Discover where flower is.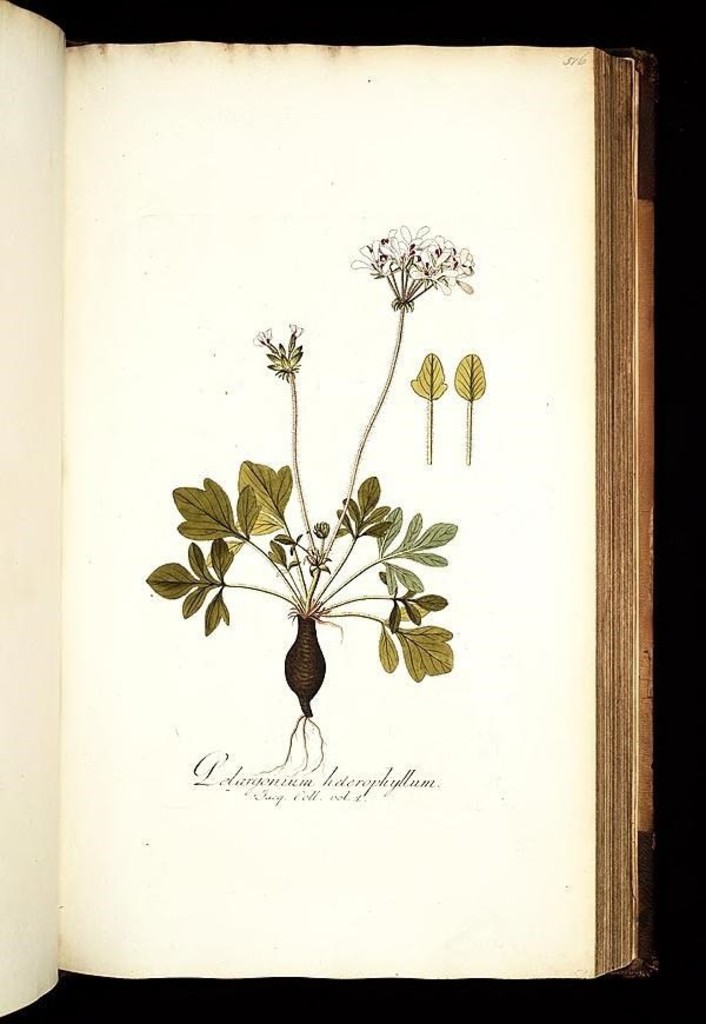
Discovered at [x1=348, y1=226, x2=474, y2=307].
